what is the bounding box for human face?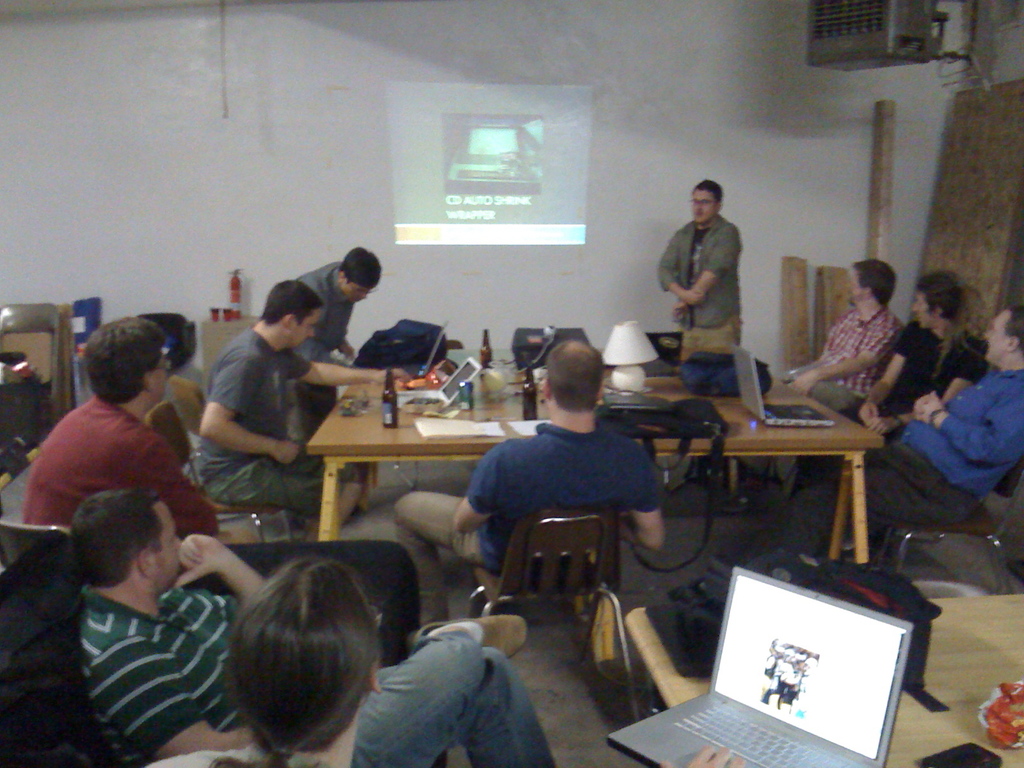
{"left": 149, "top": 505, "right": 179, "bottom": 590}.
